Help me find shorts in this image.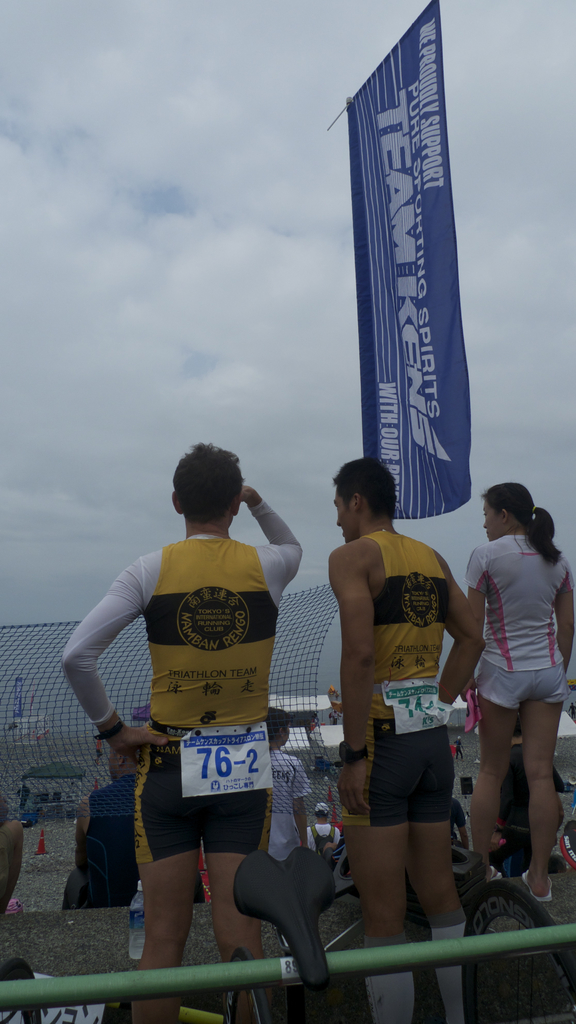
Found it: [137, 735, 273, 861].
